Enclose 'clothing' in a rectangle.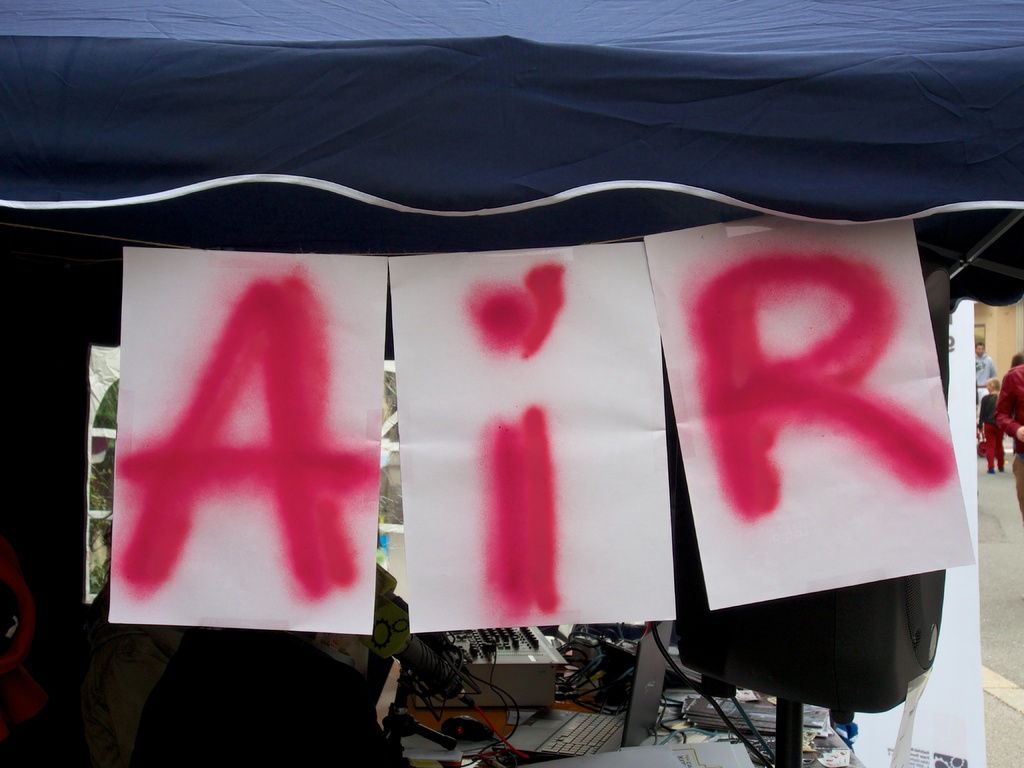
x1=991, y1=361, x2=1023, y2=508.
